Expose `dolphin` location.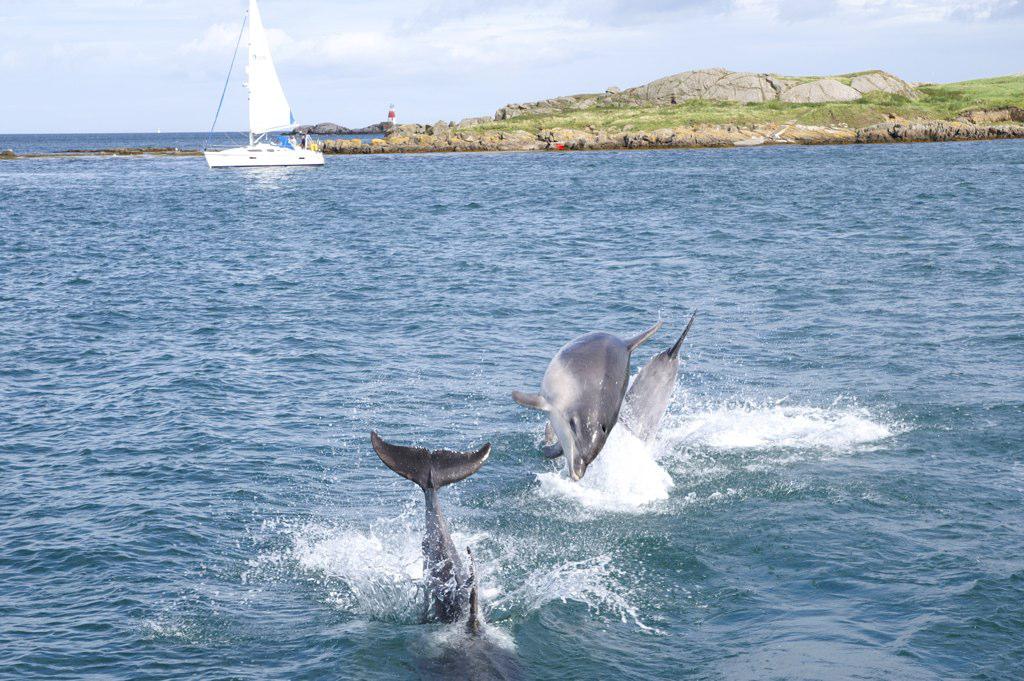
Exposed at BBox(617, 310, 693, 439).
